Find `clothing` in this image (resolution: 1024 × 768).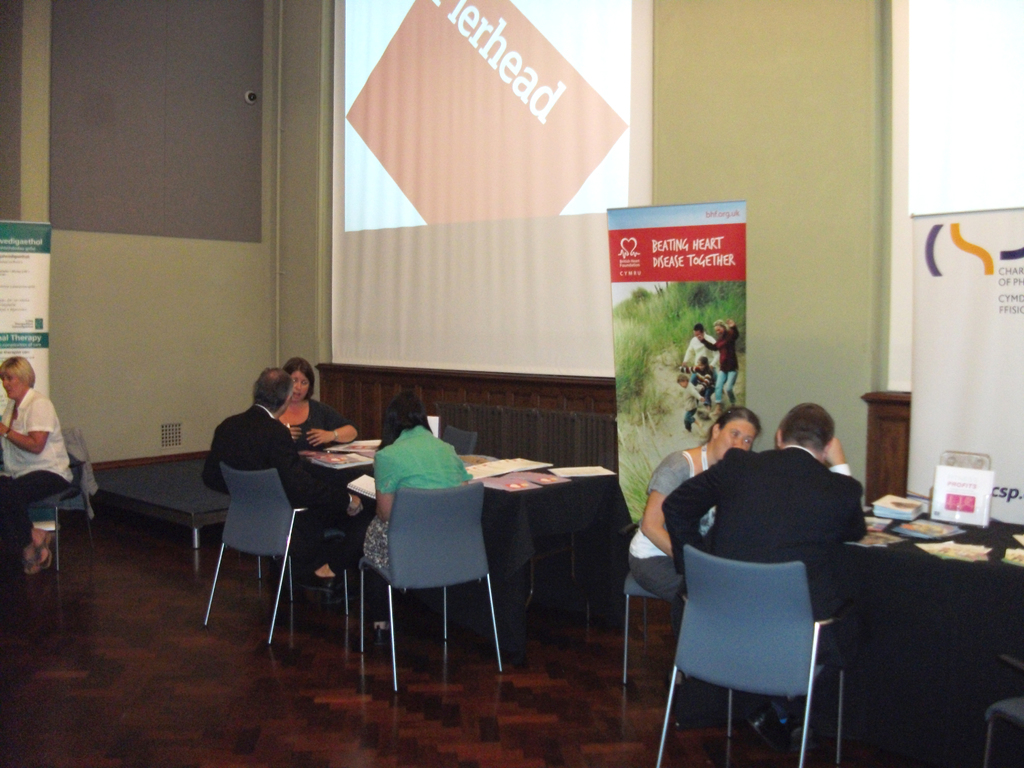
{"left": 0, "top": 483, "right": 71, "bottom": 575}.
